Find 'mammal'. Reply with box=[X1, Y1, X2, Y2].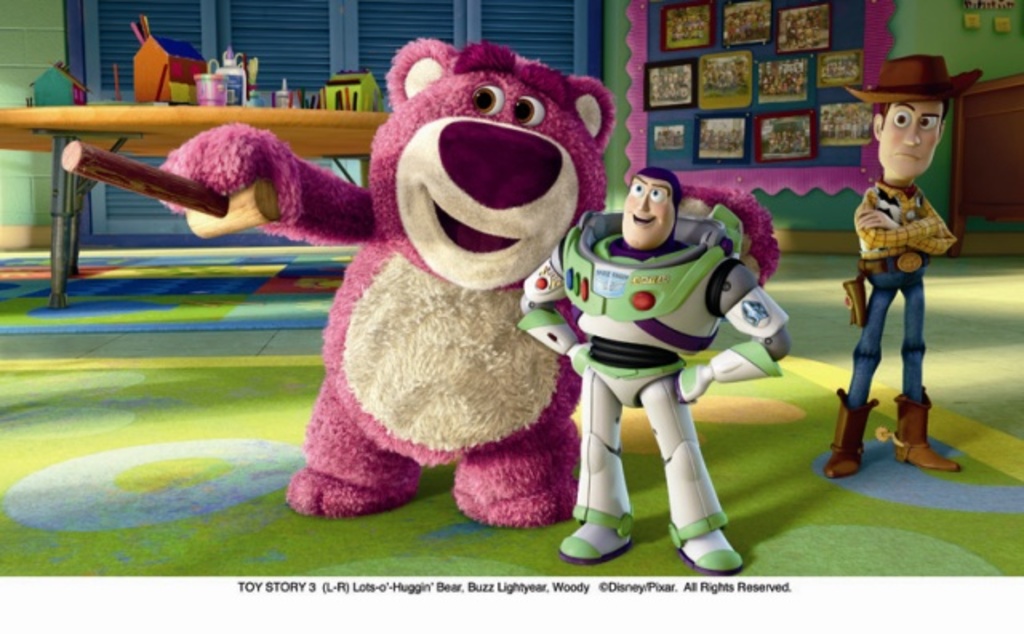
box=[829, 48, 982, 477].
